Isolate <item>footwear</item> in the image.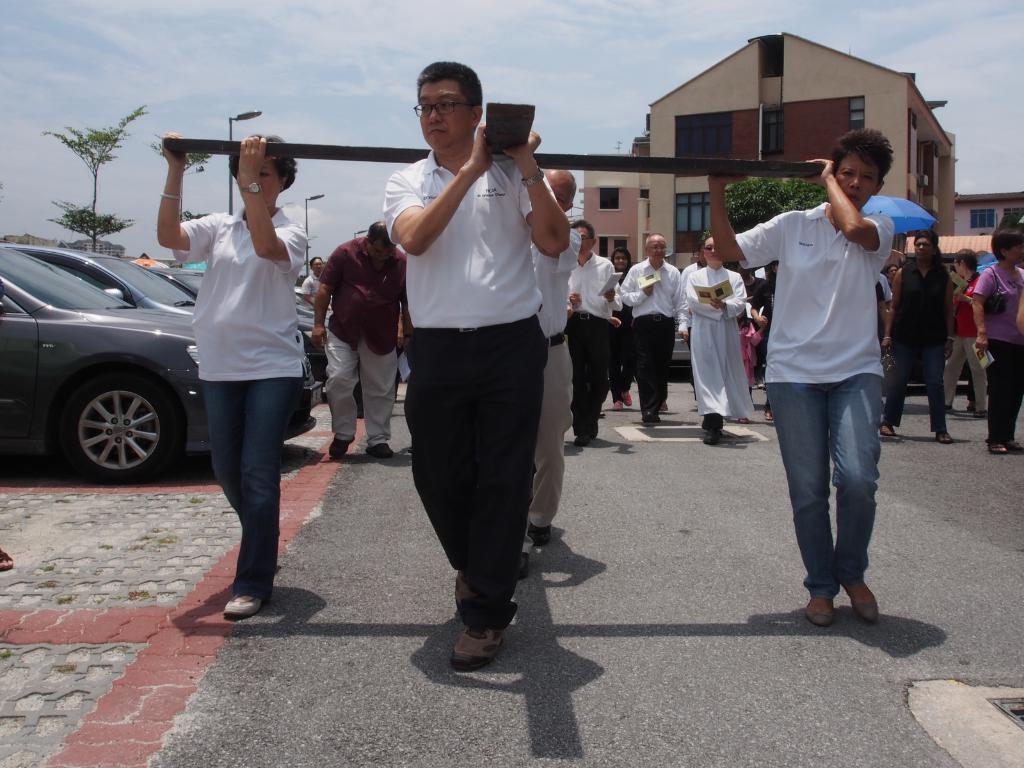
Isolated region: 881:420:893:436.
